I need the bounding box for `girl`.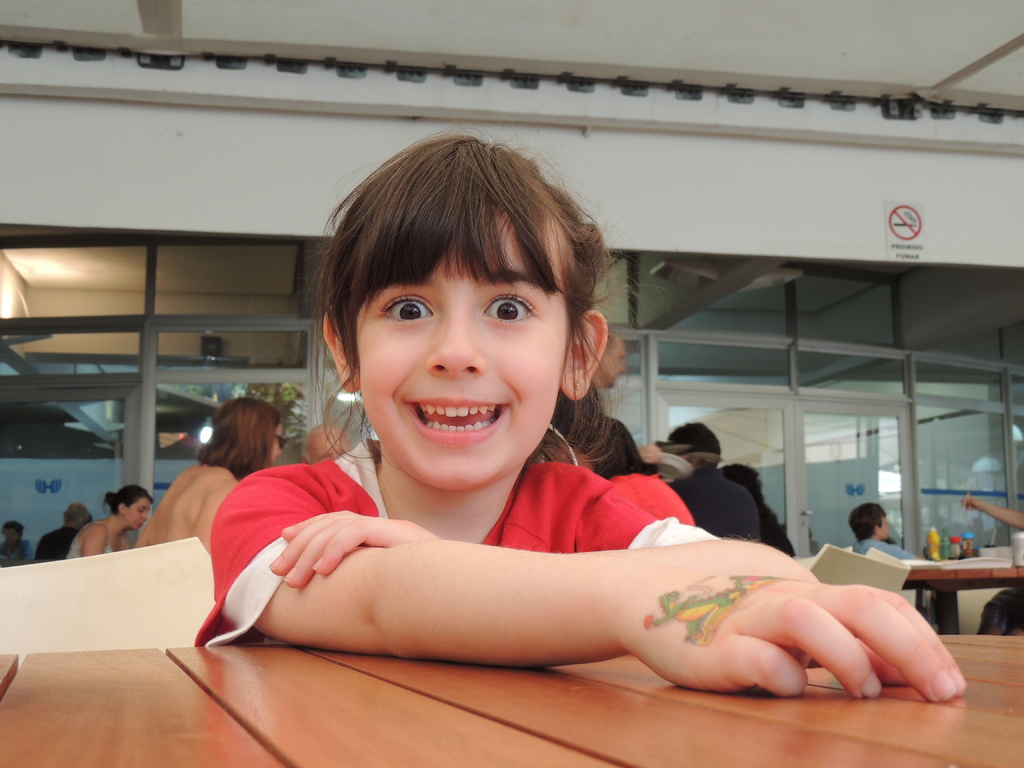
Here it is: pyautogui.locateOnScreen(200, 110, 974, 692).
